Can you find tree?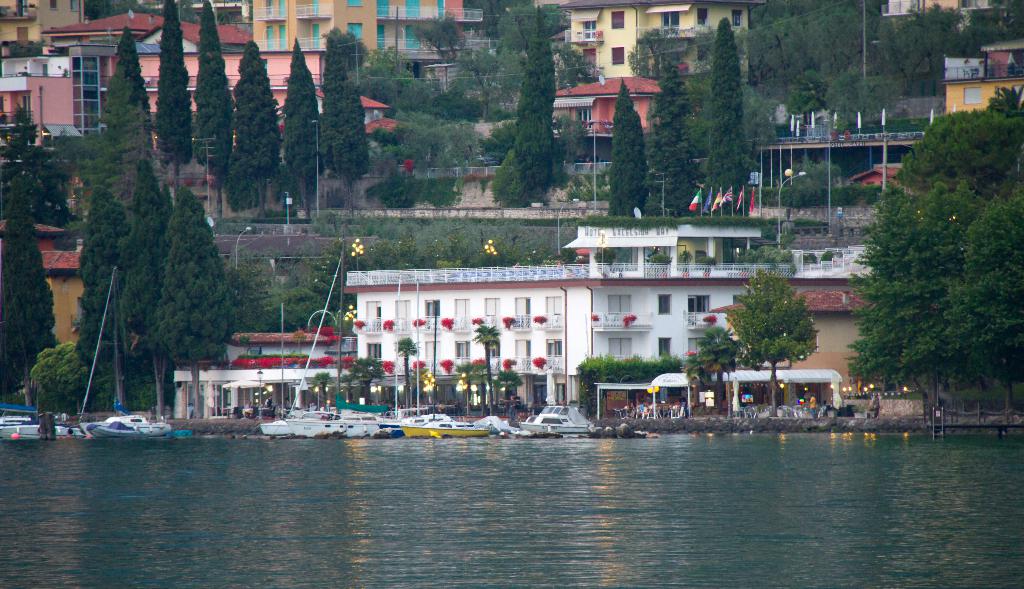
Yes, bounding box: region(281, 35, 318, 220).
